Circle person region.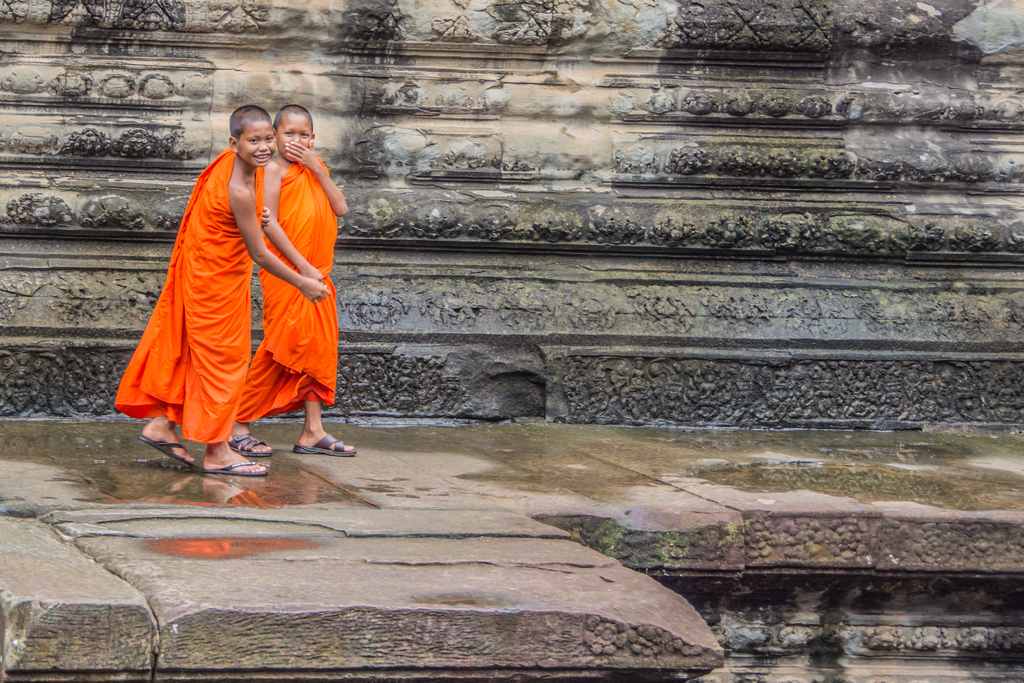
Region: x1=229, y1=101, x2=368, y2=459.
